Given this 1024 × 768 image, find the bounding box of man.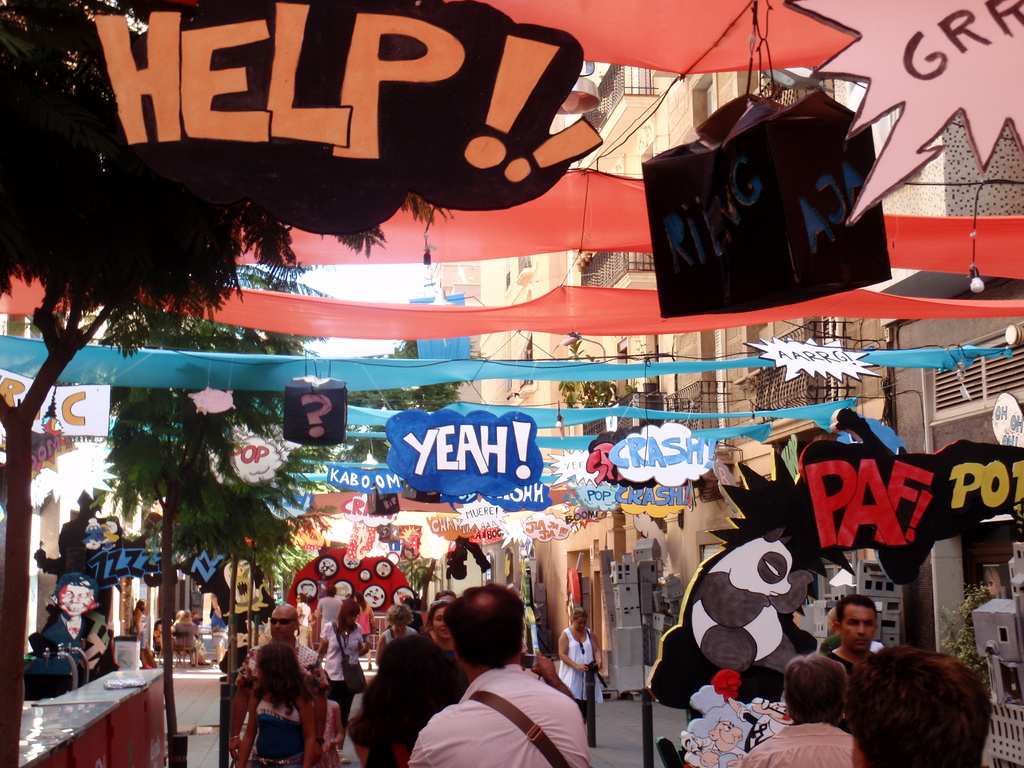
(x1=844, y1=638, x2=989, y2=767).
